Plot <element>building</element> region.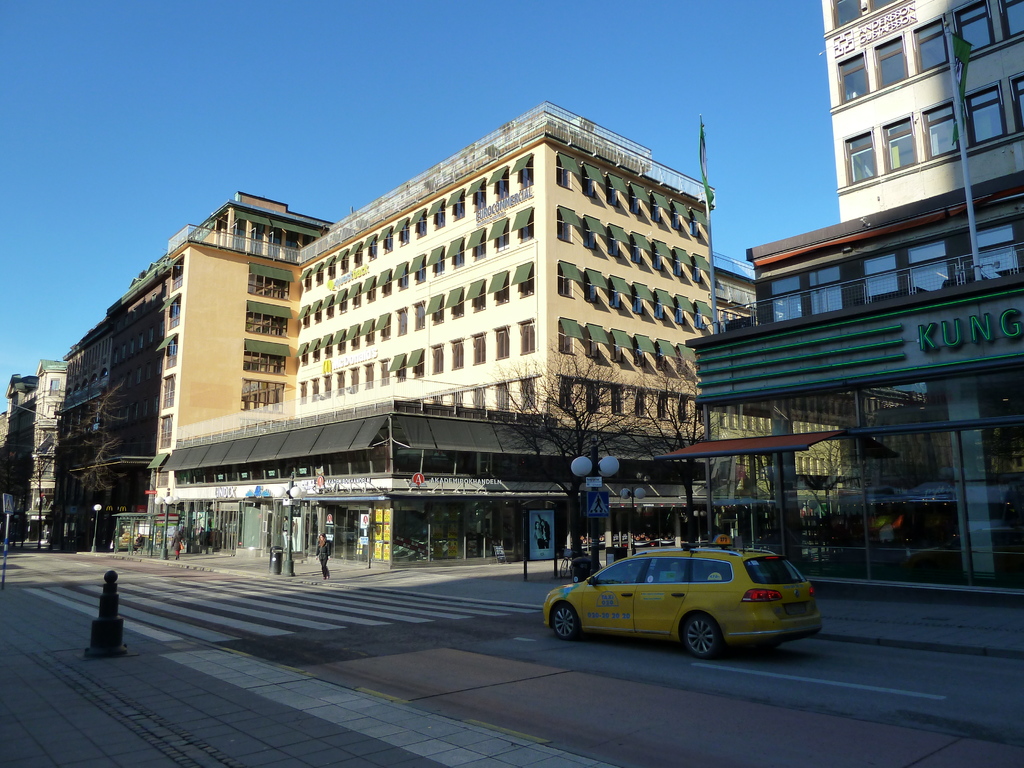
Plotted at <bbox>821, 0, 1023, 222</bbox>.
